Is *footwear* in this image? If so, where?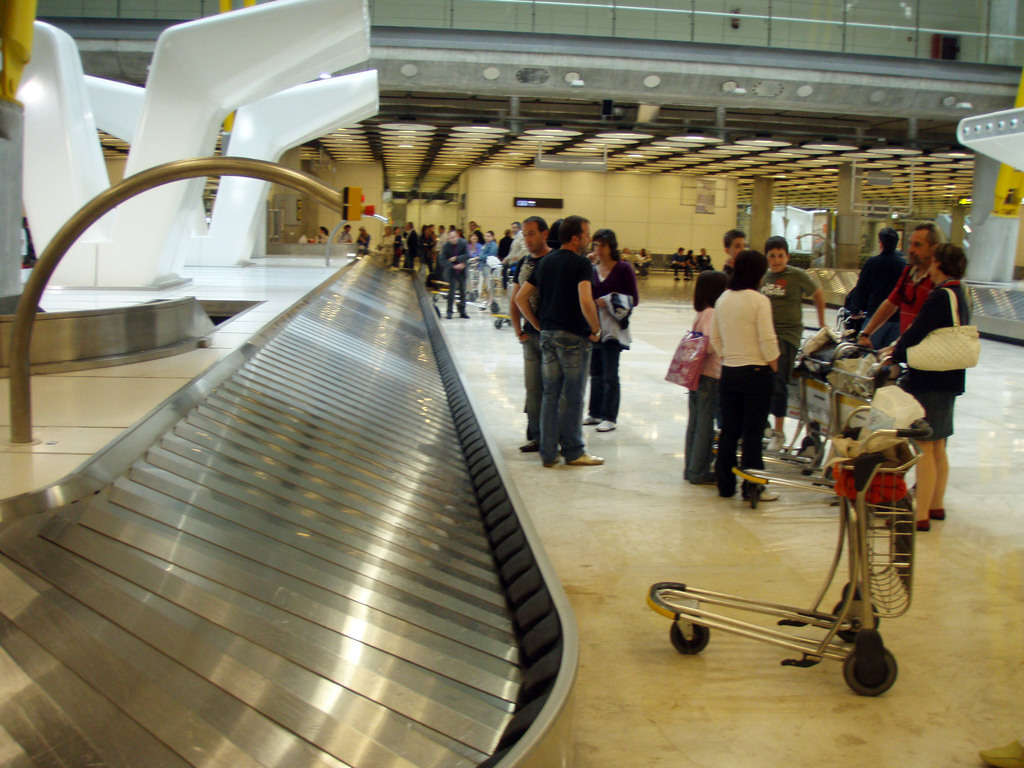
Yes, at box=[574, 451, 604, 464].
